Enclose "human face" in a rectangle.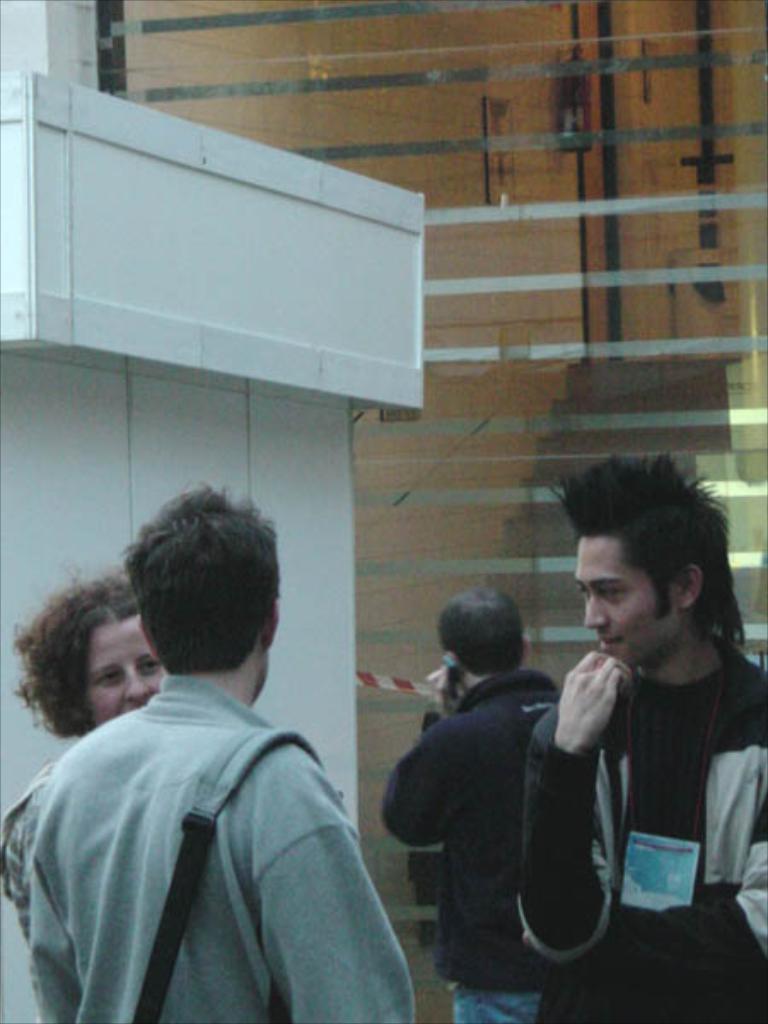
BBox(94, 609, 164, 722).
